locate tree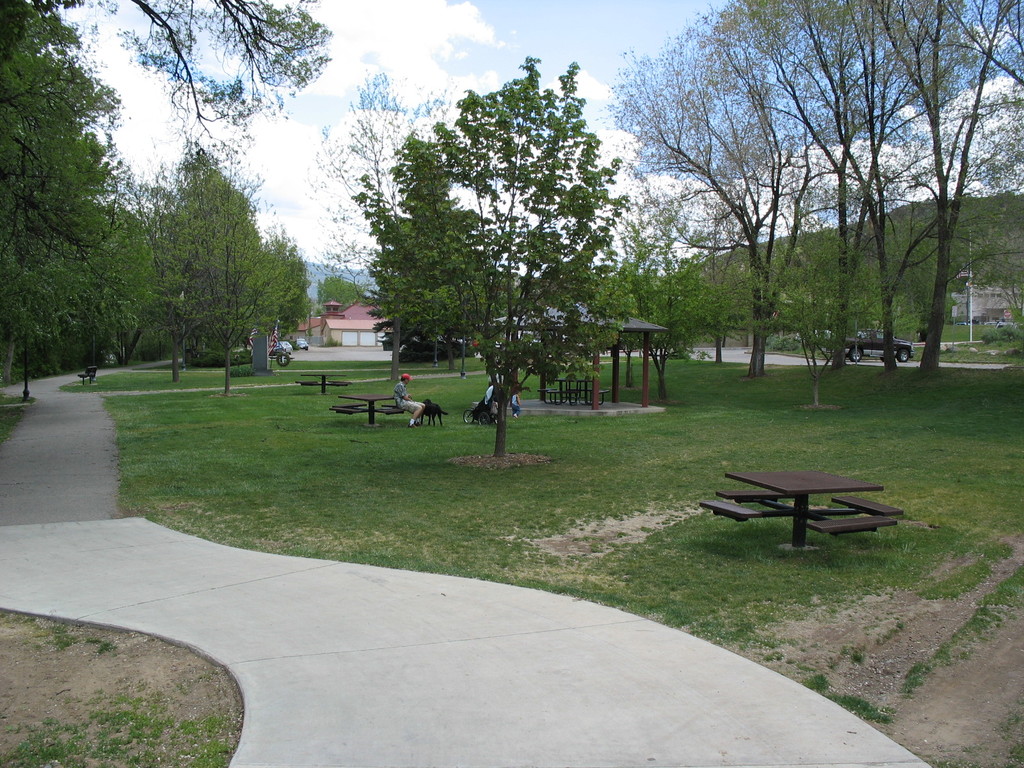
x1=367, y1=44, x2=657, y2=473
